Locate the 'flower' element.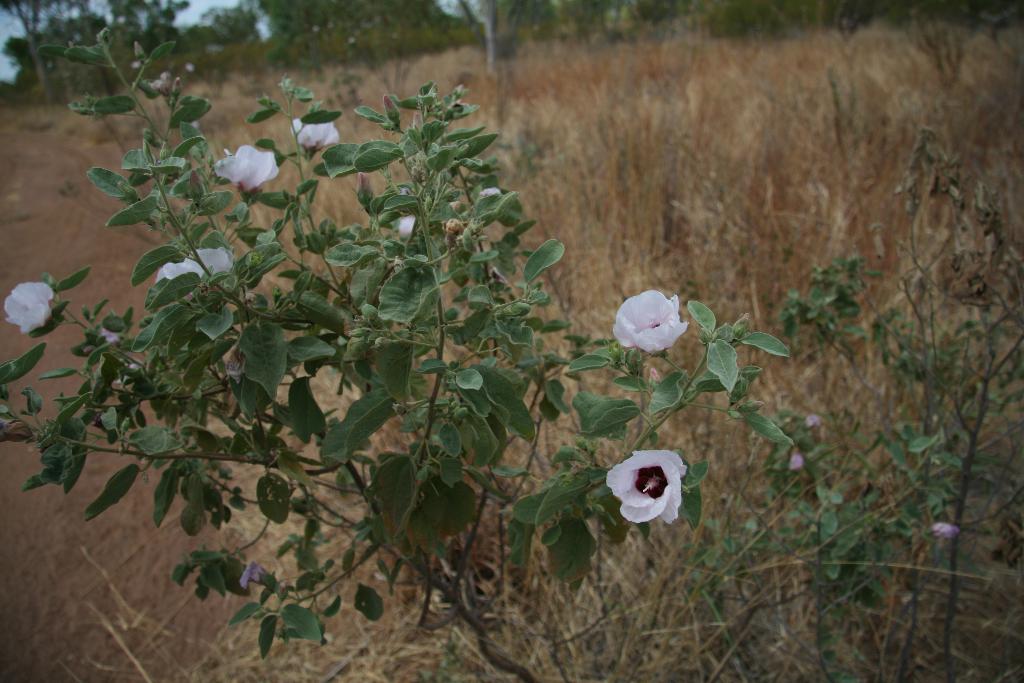
Element bbox: Rect(203, 144, 283, 197).
